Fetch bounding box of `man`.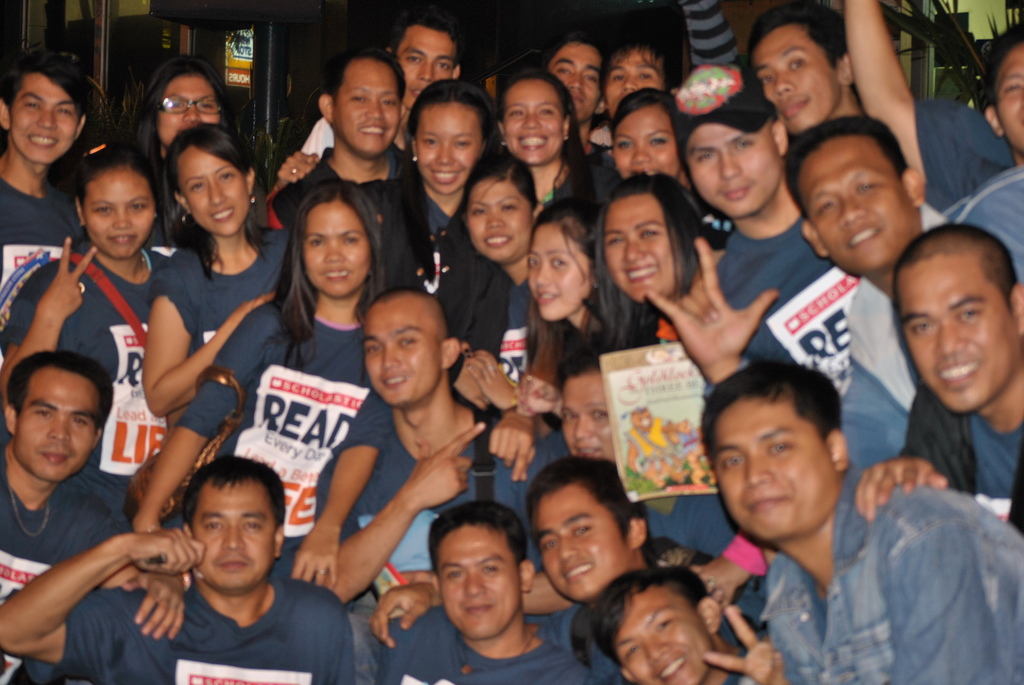
Bbox: bbox=(380, 496, 633, 684).
